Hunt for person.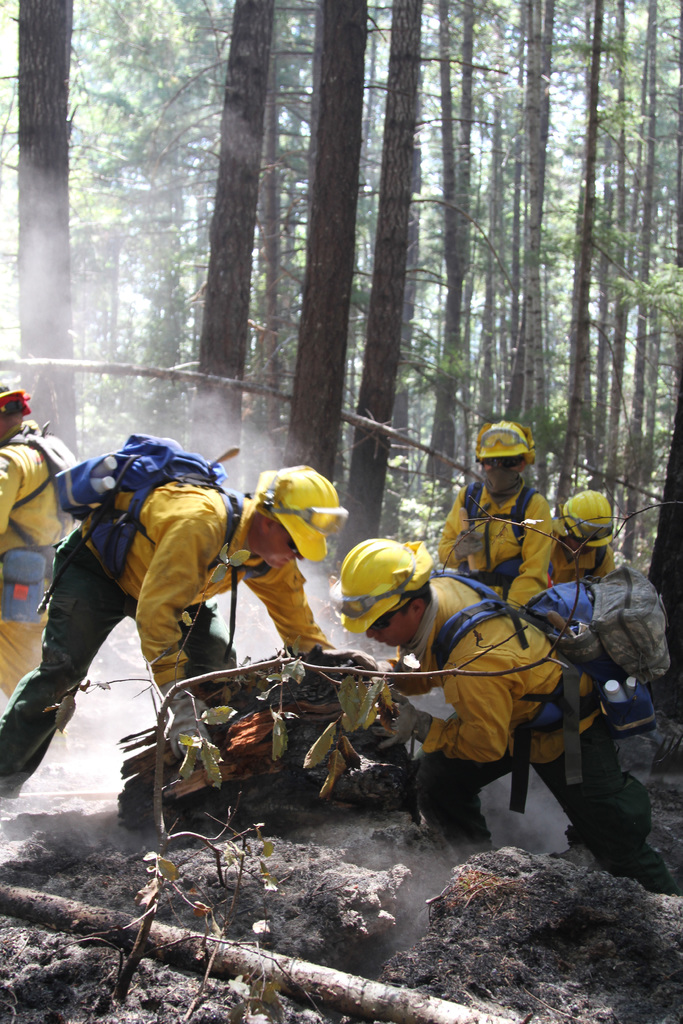
Hunted down at [x1=320, y1=526, x2=667, y2=890].
